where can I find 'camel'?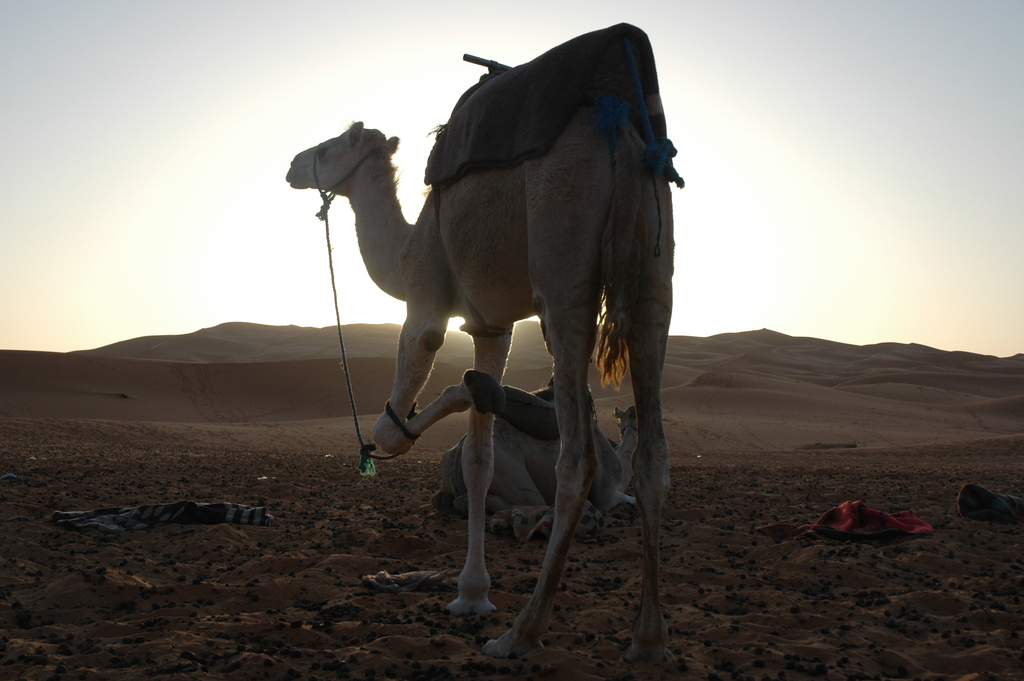
You can find it at [282,53,669,670].
